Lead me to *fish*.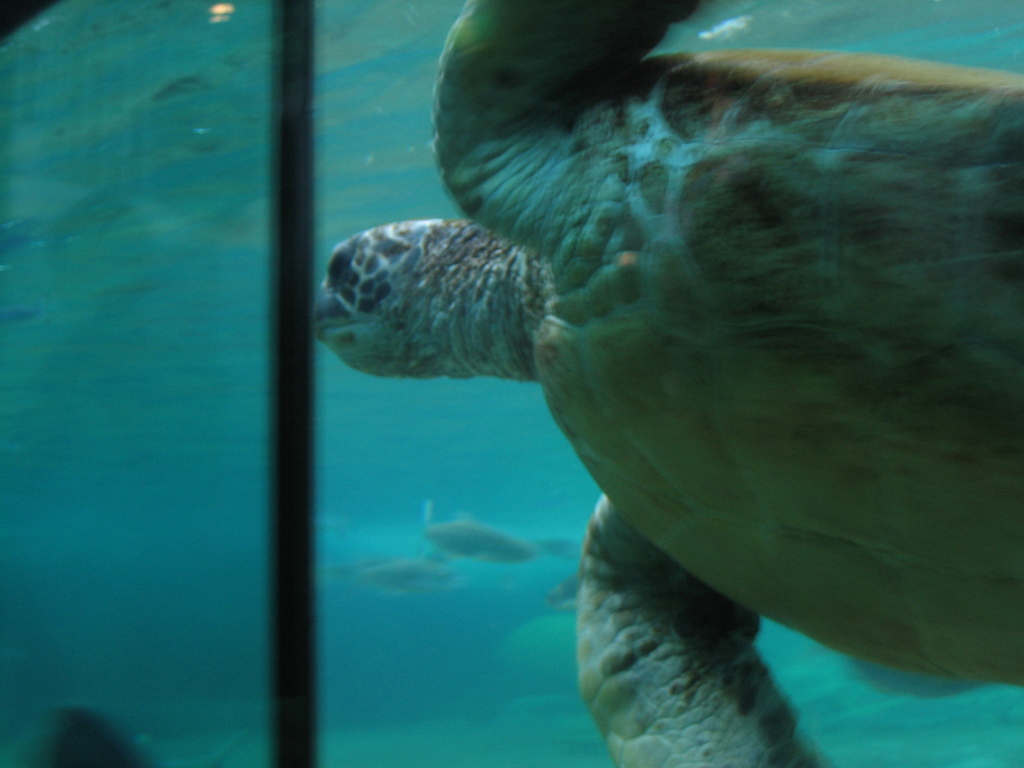
Lead to bbox=(541, 573, 578, 610).
